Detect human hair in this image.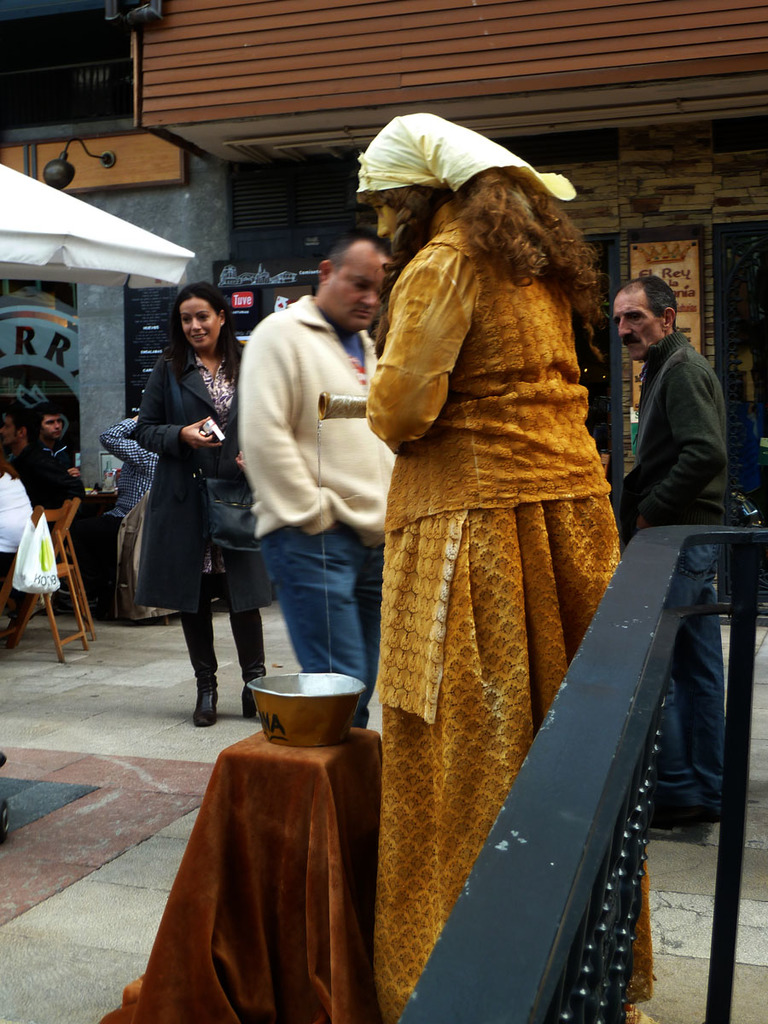
Detection: [x1=612, y1=271, x2=684, y2=329].
